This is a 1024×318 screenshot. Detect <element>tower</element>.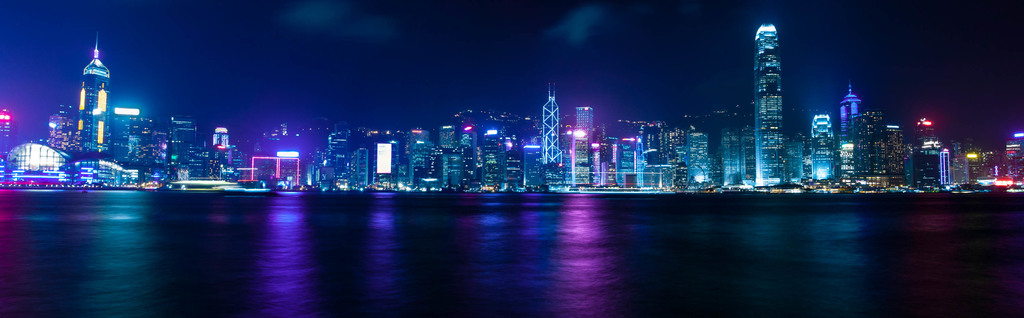
bbox(754, 22, 790, 187).
